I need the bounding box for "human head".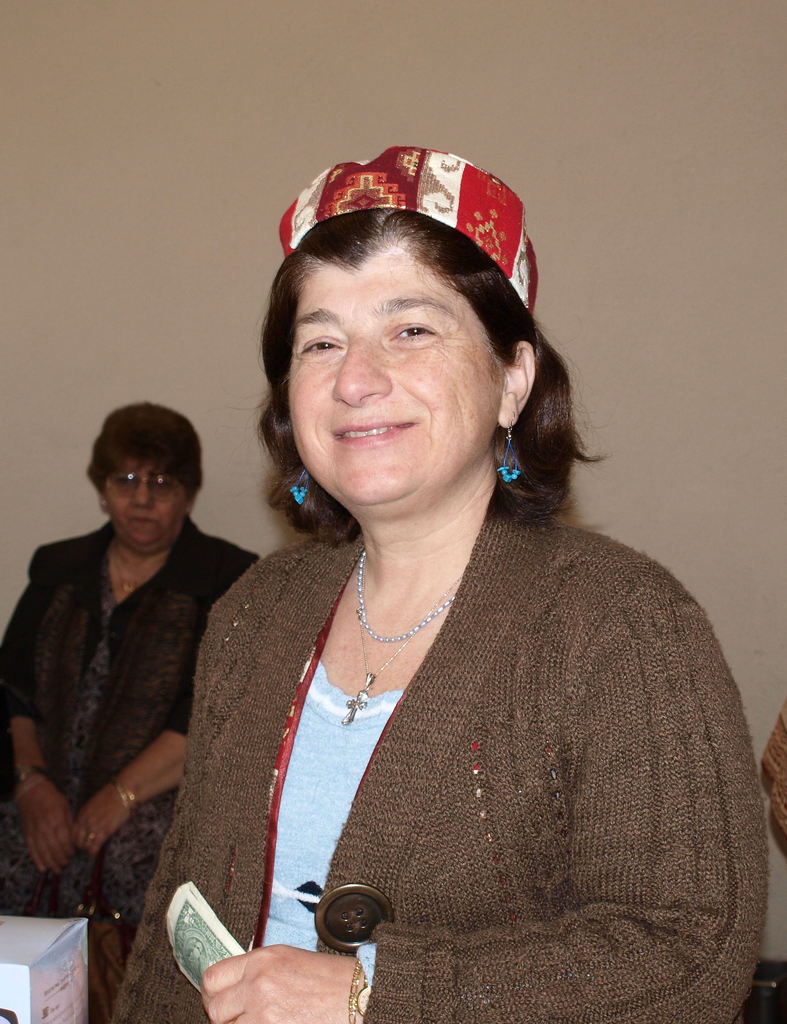
Here it is: (x1=81, y1=406, x2=202, y2=557).
